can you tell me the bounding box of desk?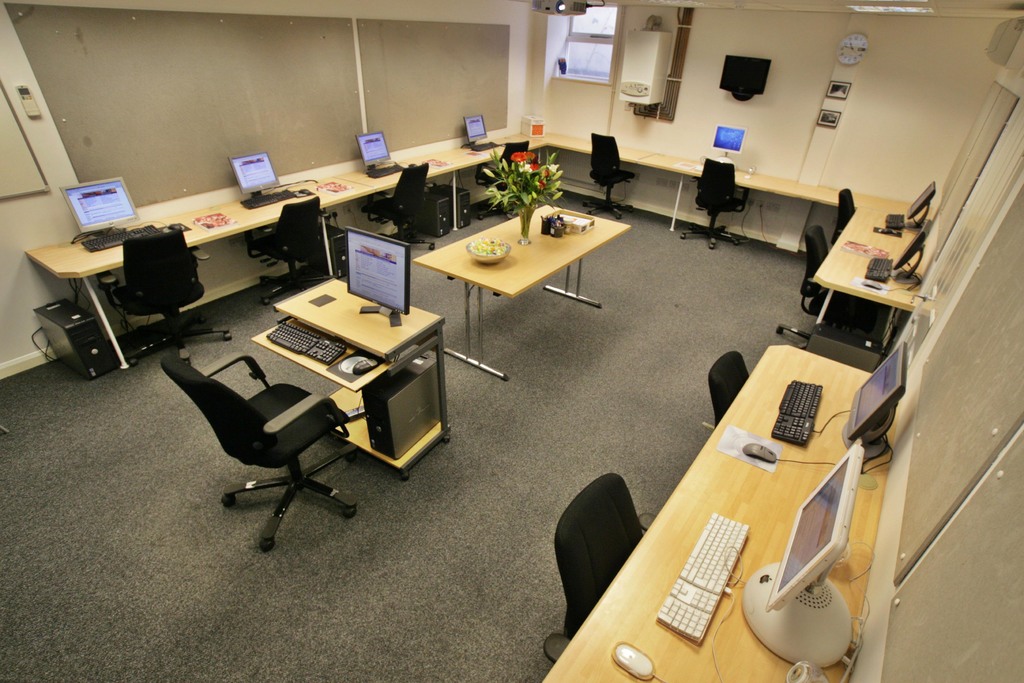
BBox(542, 273, 918, 682).
